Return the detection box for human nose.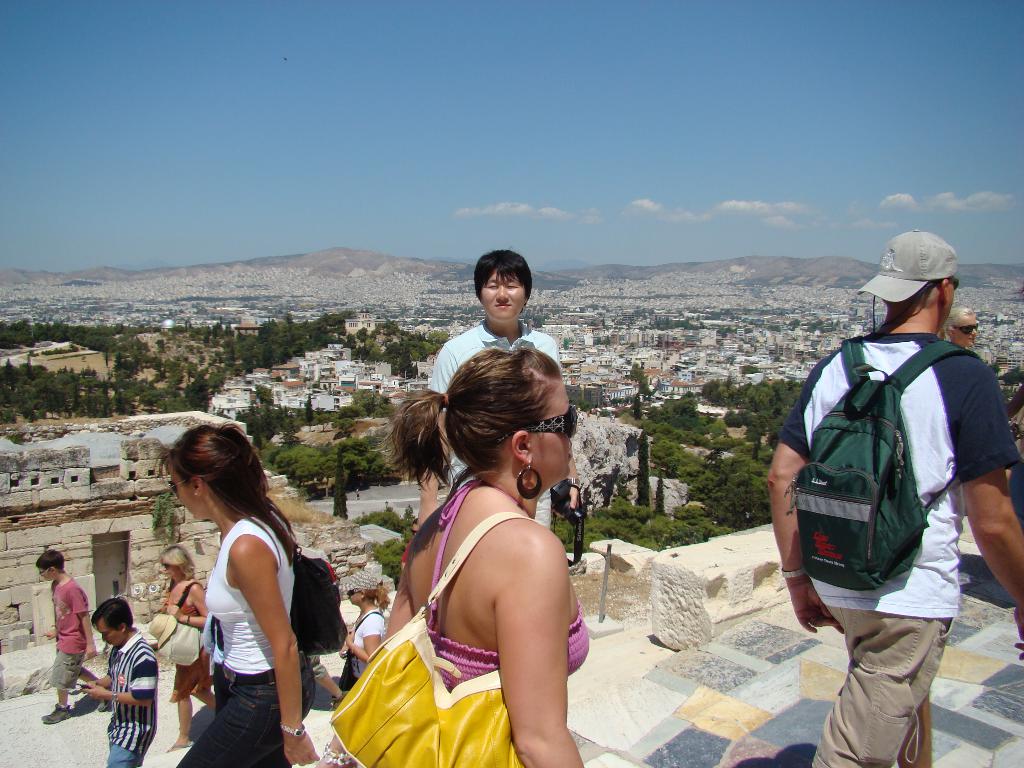
bbox(497, 286, 508, 302).
